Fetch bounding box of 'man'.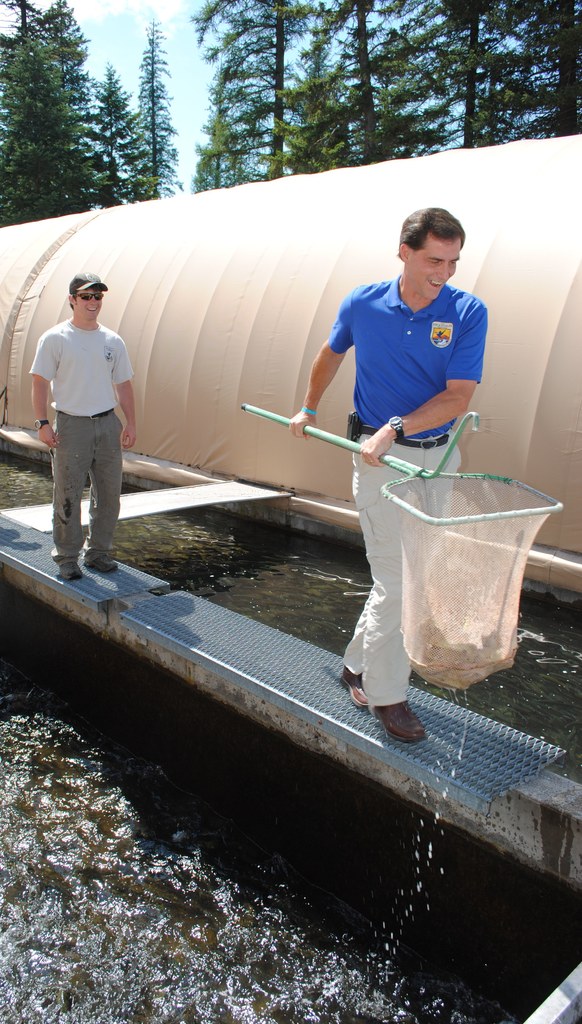
Bbox: [293,204,482,751].
